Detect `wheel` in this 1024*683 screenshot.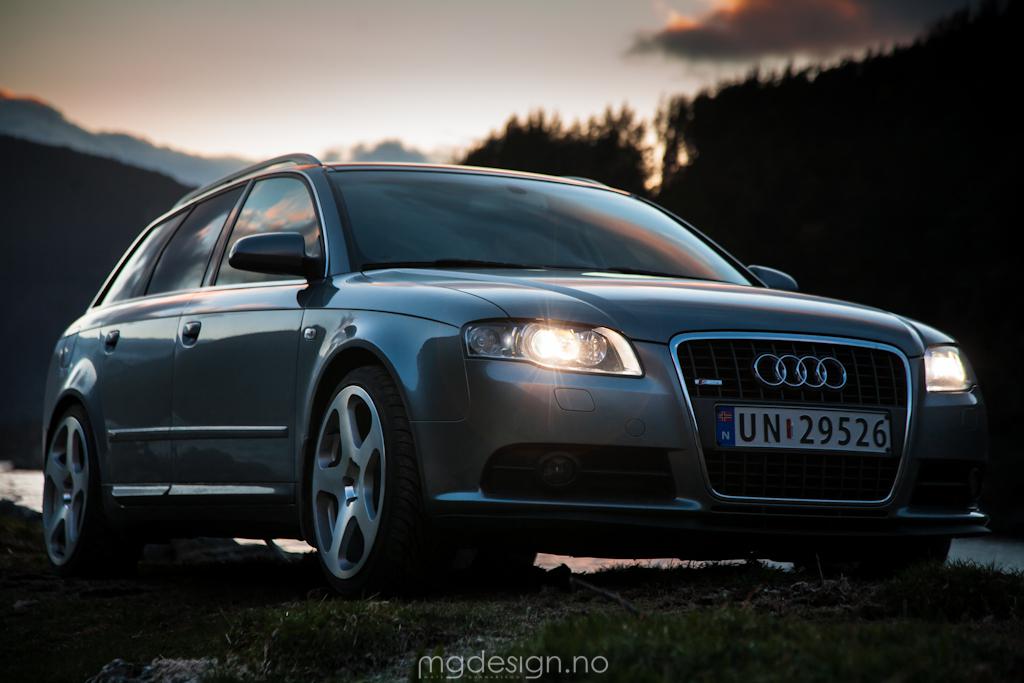
Detection: detection(792, 539, 950, 580).
